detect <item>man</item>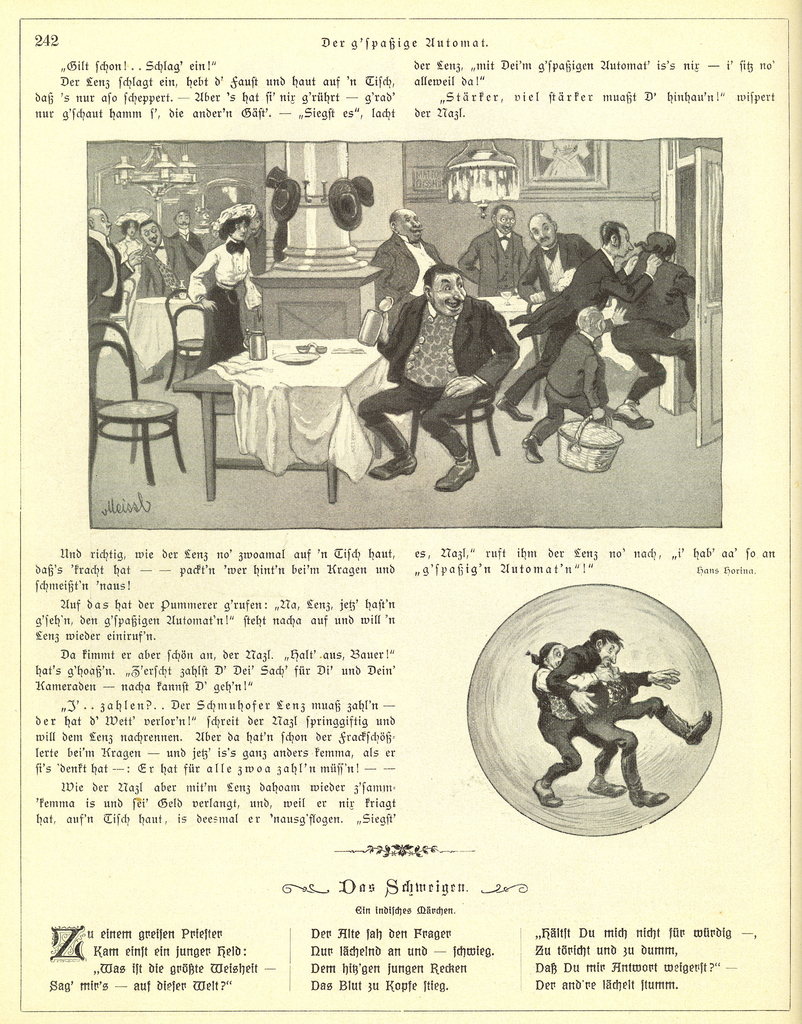
bbox(600, 230, 689, 420)
